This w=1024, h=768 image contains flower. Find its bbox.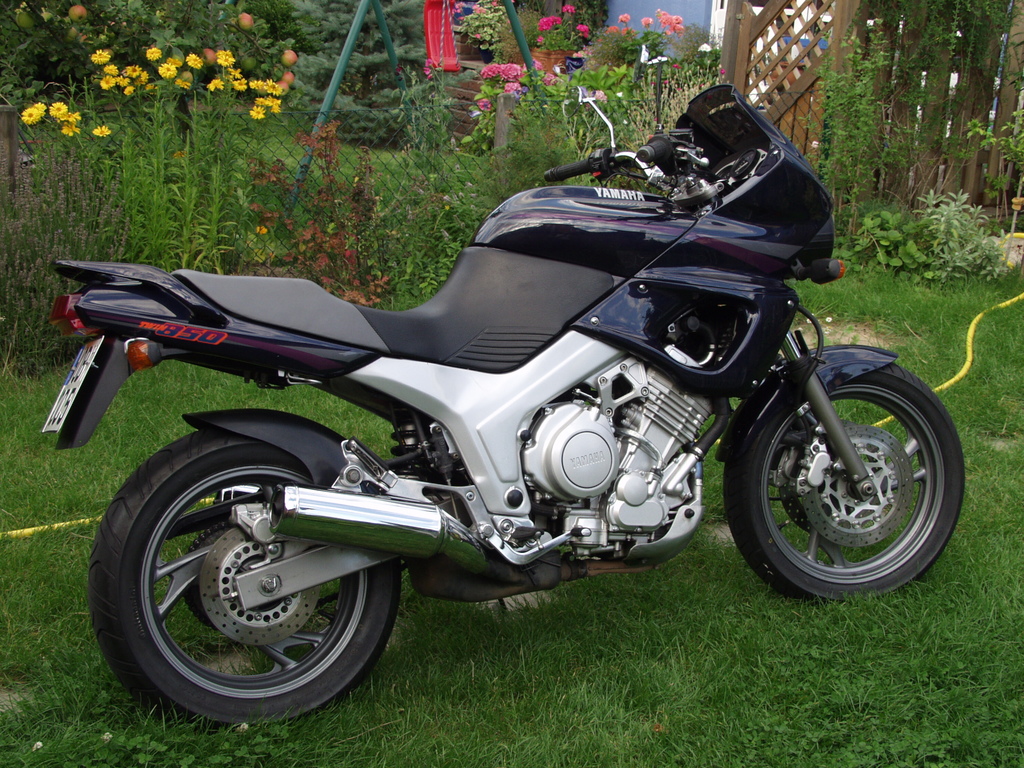
l=144, t=45, r=161, b=61.
